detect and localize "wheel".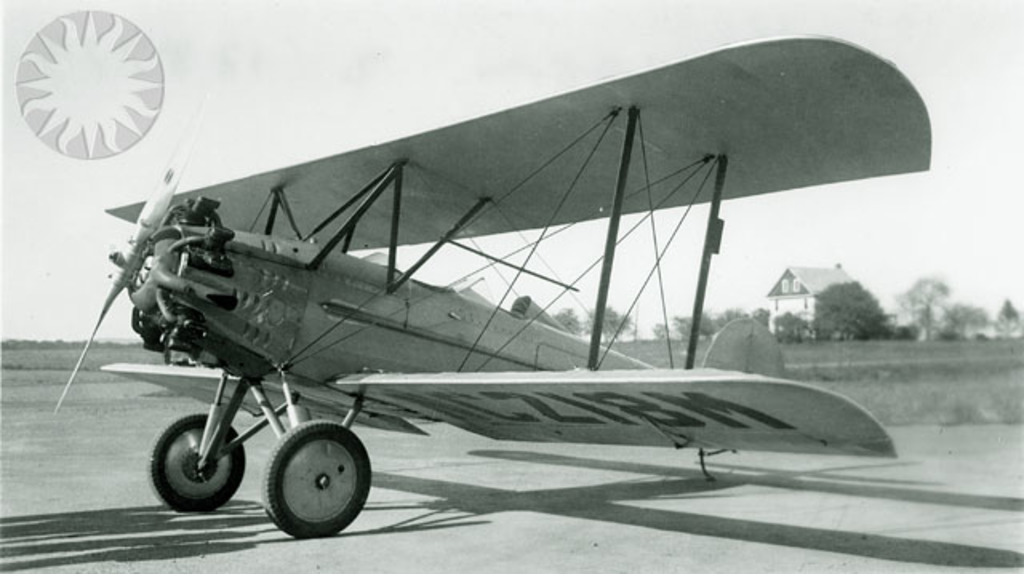
Localized at box(152, 411, 242, 507).
